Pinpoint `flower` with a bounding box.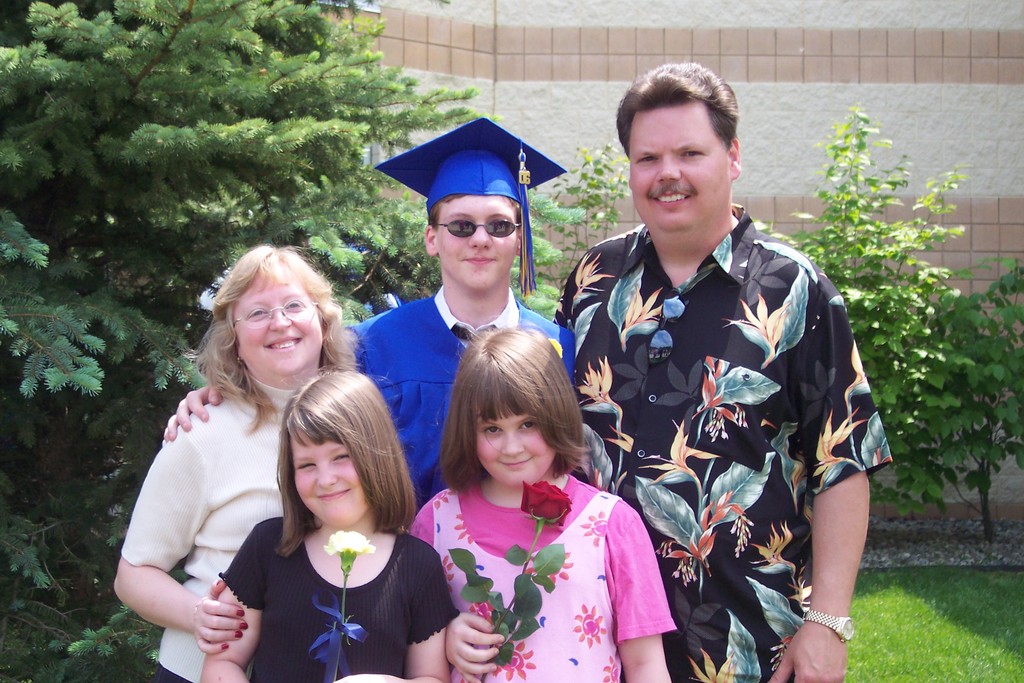
left=518, top=478, right=573, bottom=527.
